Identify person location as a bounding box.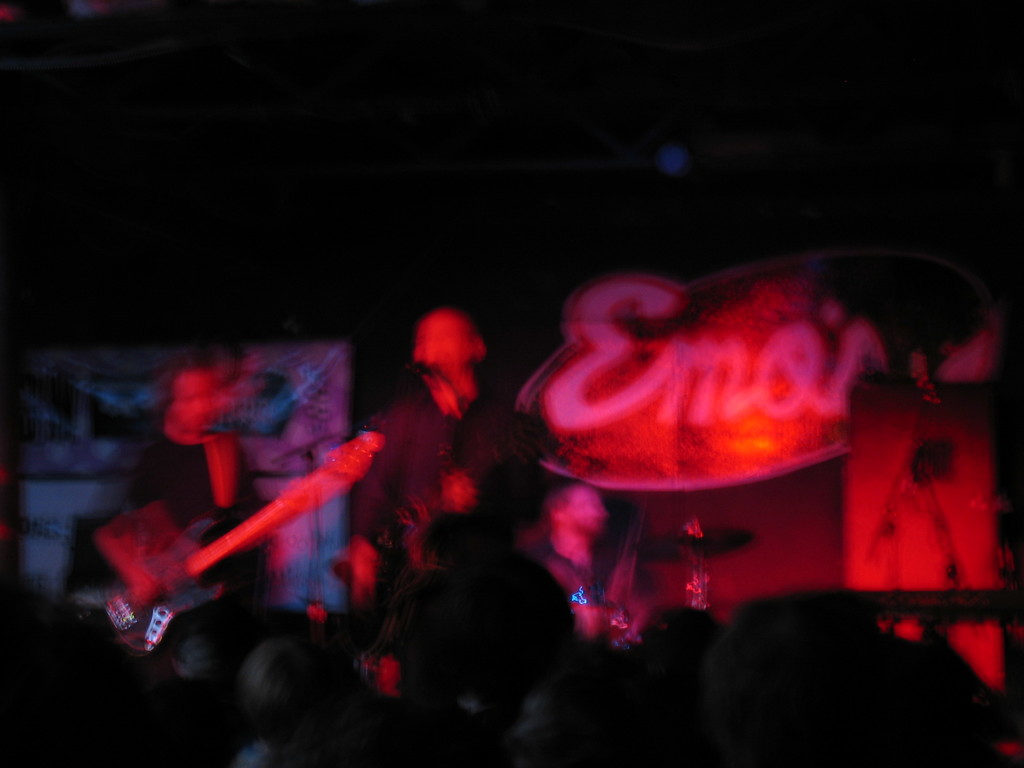
313 691 482 767.
